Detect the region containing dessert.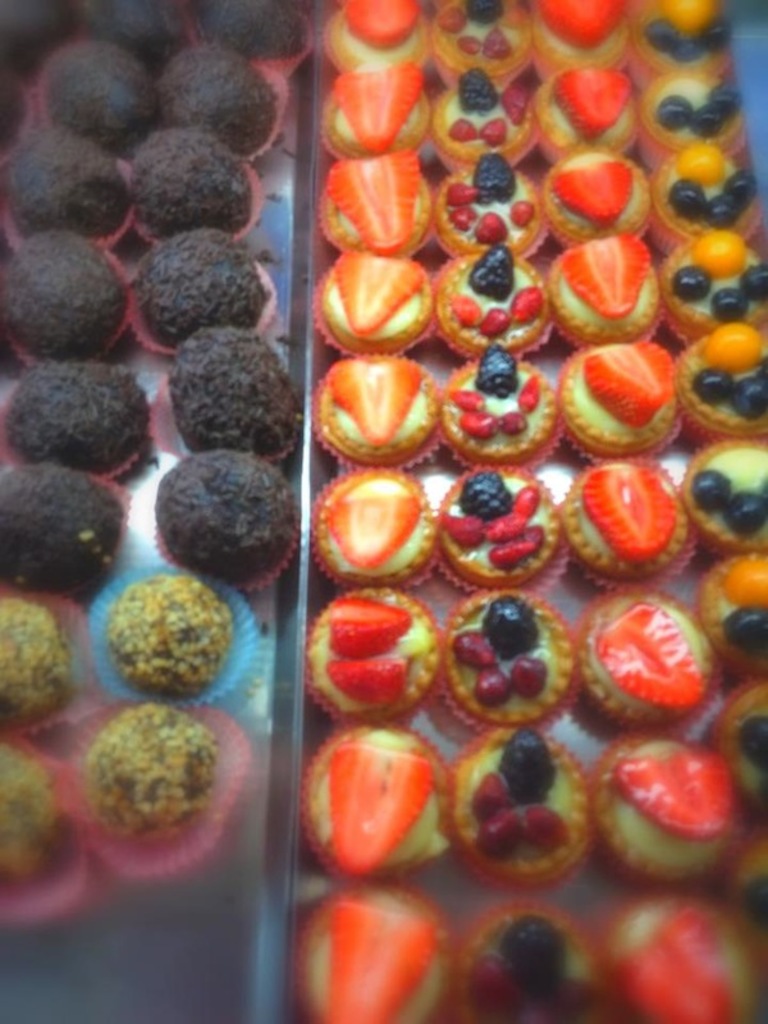
0,454,127,580.
